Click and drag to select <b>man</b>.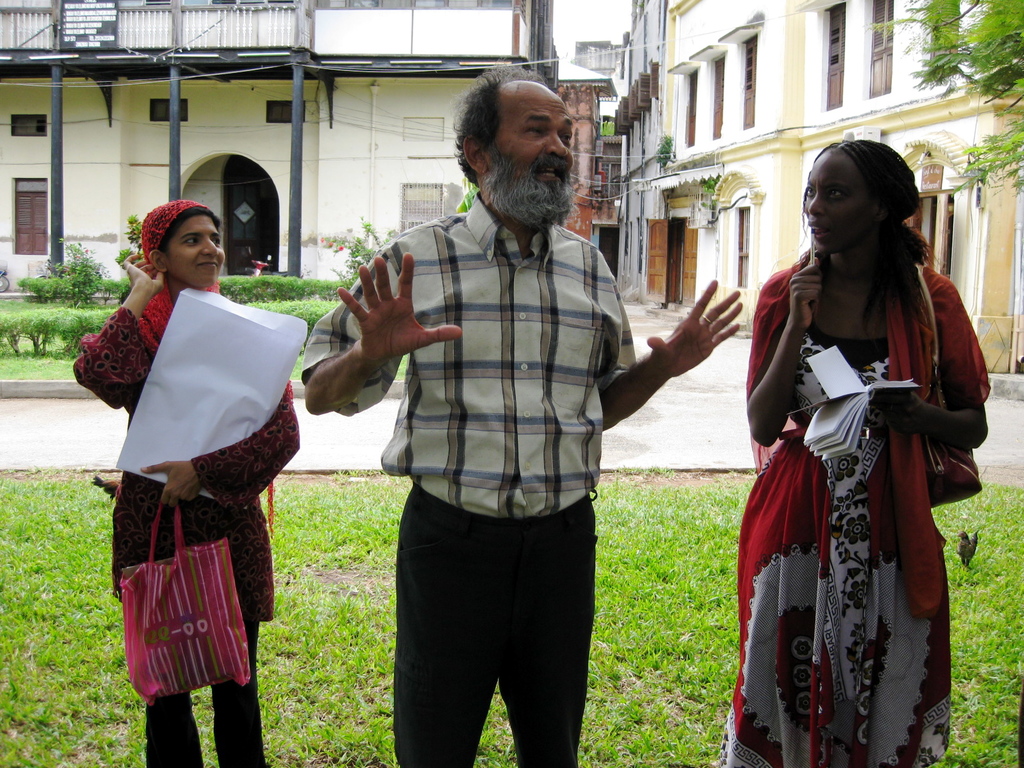
Selection: [x1=305, y1=88, x2=682, y2=749].
